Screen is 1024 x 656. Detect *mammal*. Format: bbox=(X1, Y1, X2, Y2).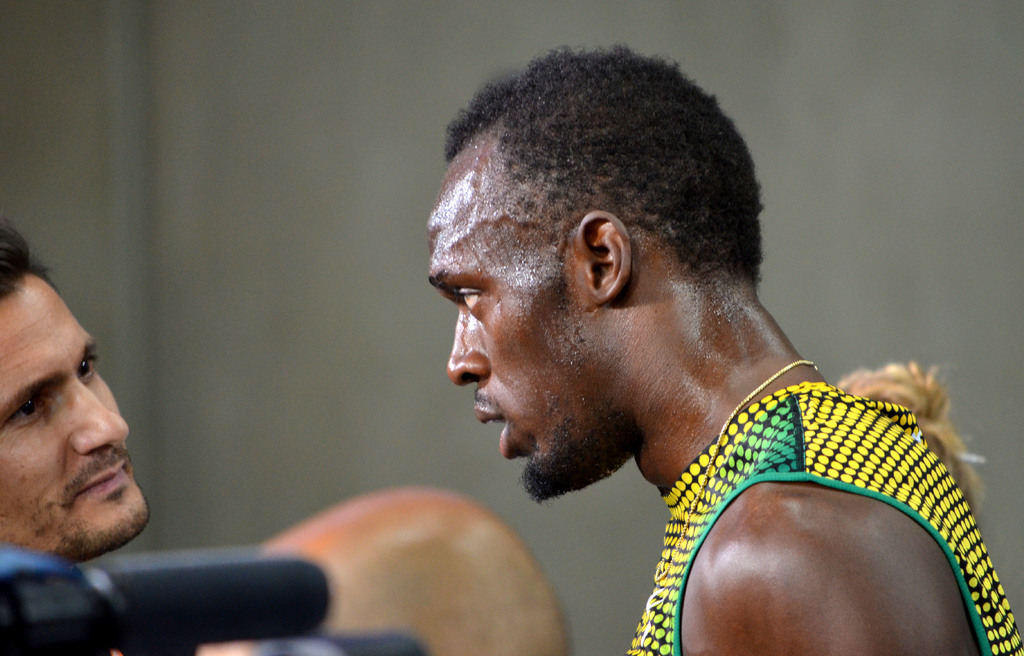
bbox=(353, 66, 993, 620).
